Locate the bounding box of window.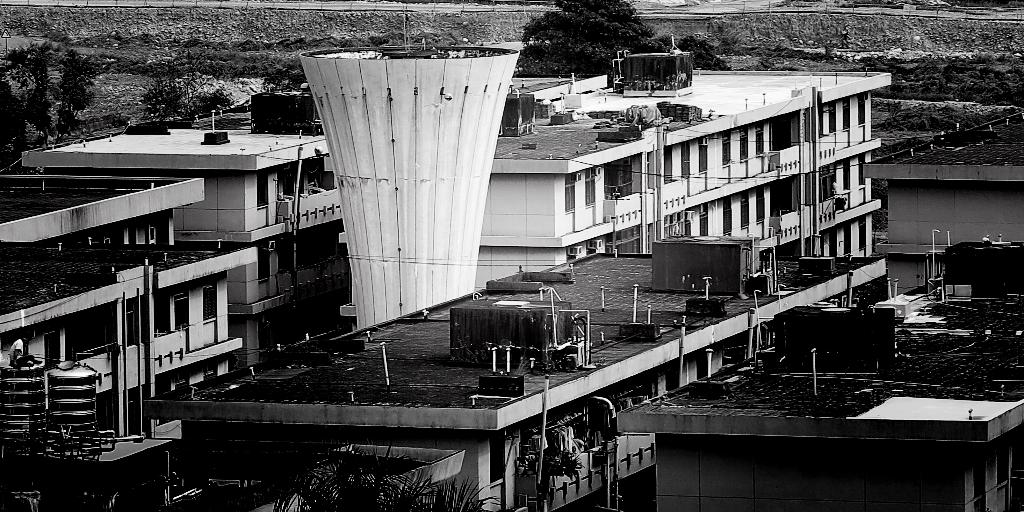
Bounding box: left=696, top=142, right=706, bottom=175.
